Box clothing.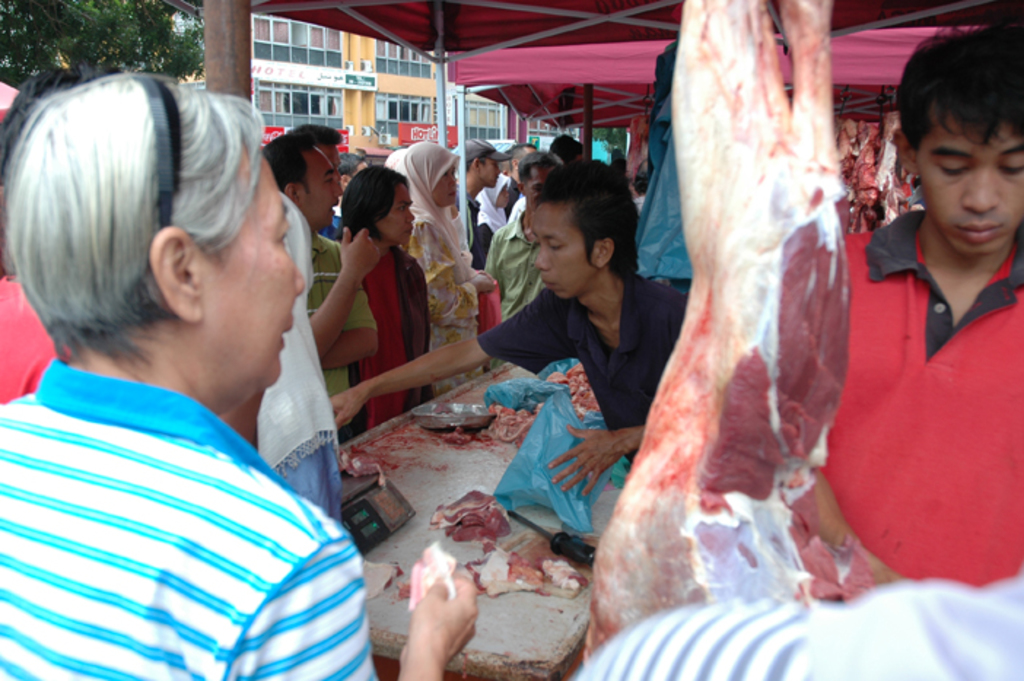
[left=573, top=569, right=1023, bottom=680].
